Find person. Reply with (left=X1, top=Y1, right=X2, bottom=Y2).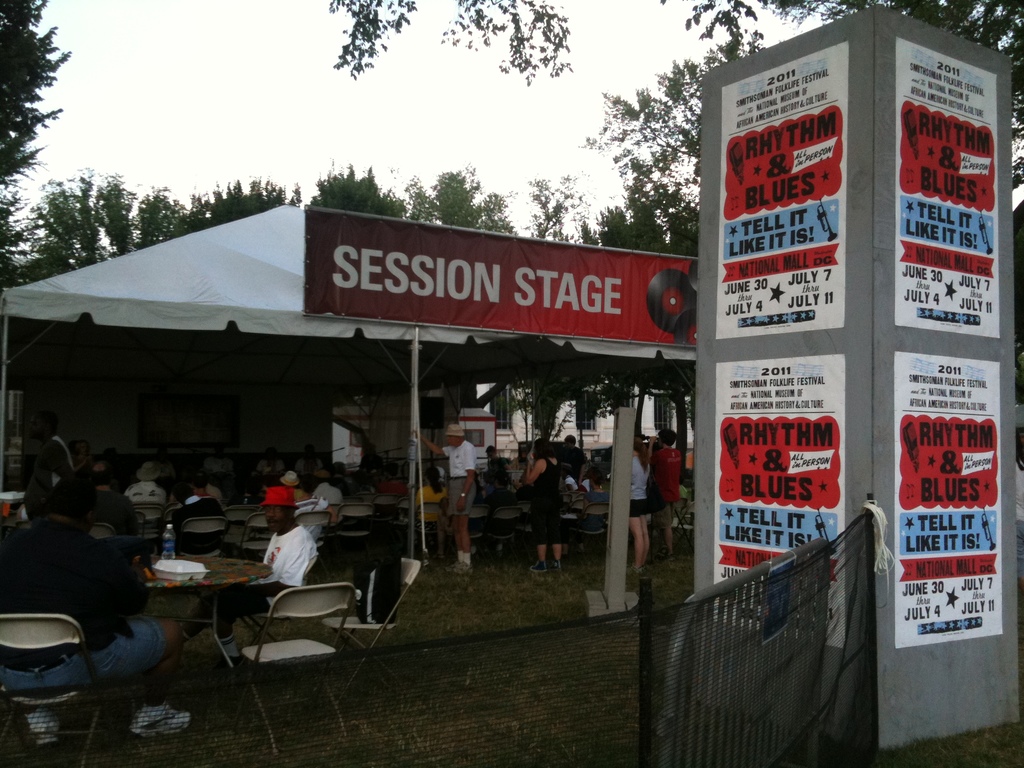
(left=124, top=462, right=168, bottom=508).
